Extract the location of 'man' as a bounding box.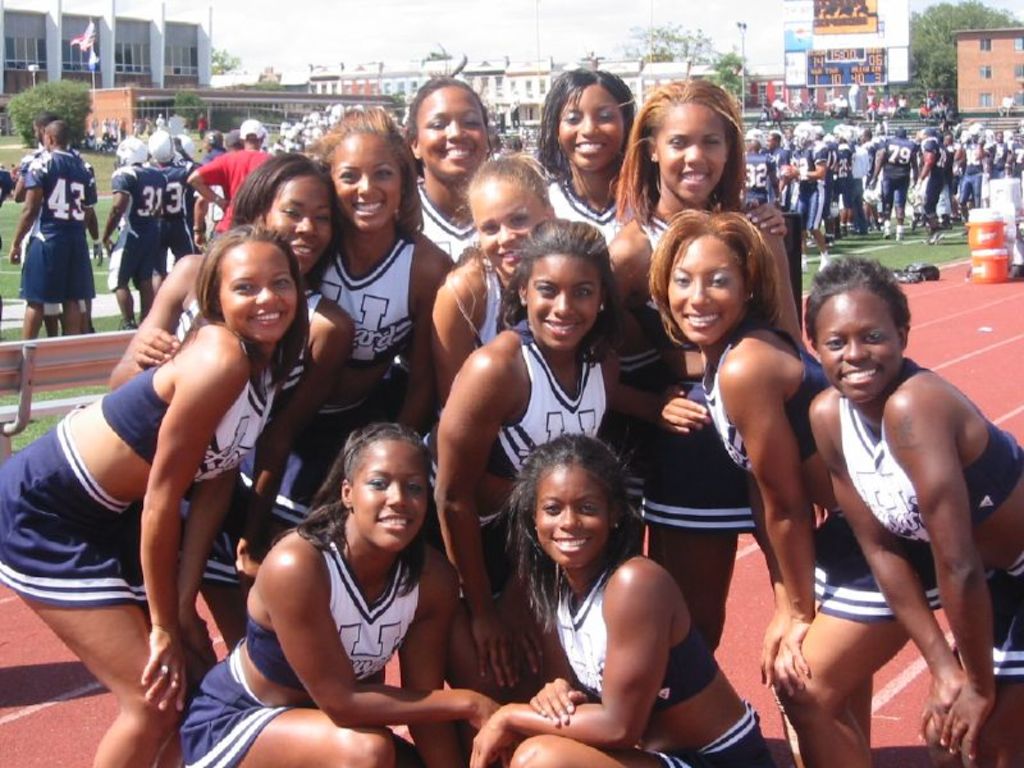
bbox(180, 109, 285, 239).
